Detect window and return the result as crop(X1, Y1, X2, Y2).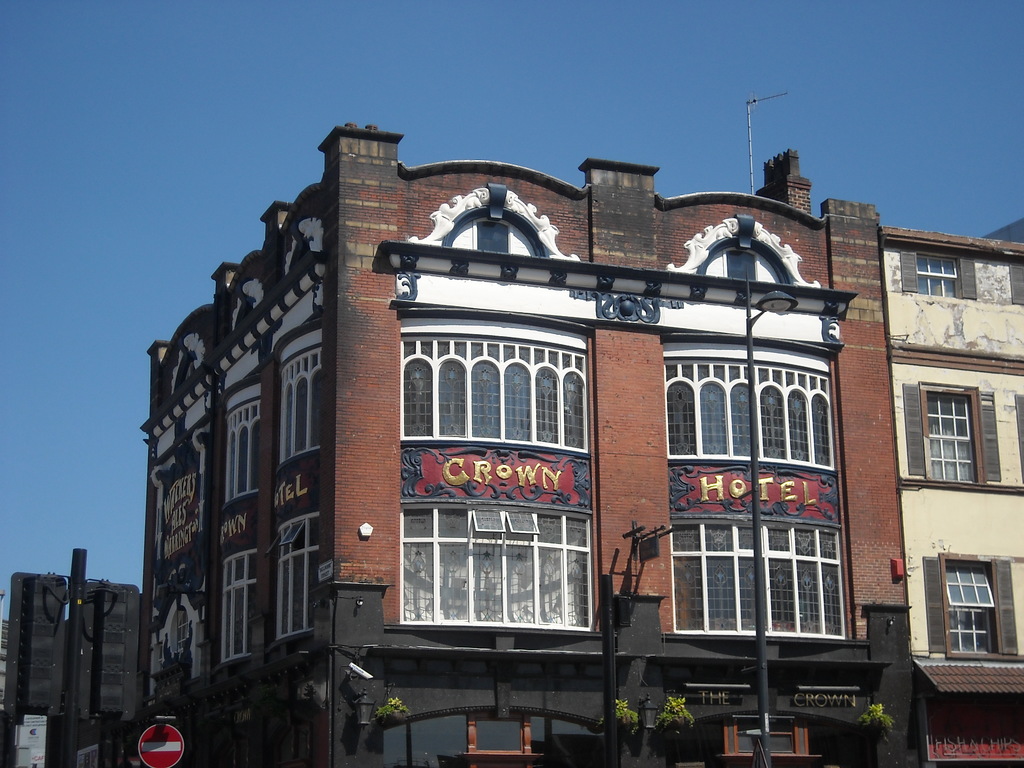
crop(221, 401, 262, 508).
